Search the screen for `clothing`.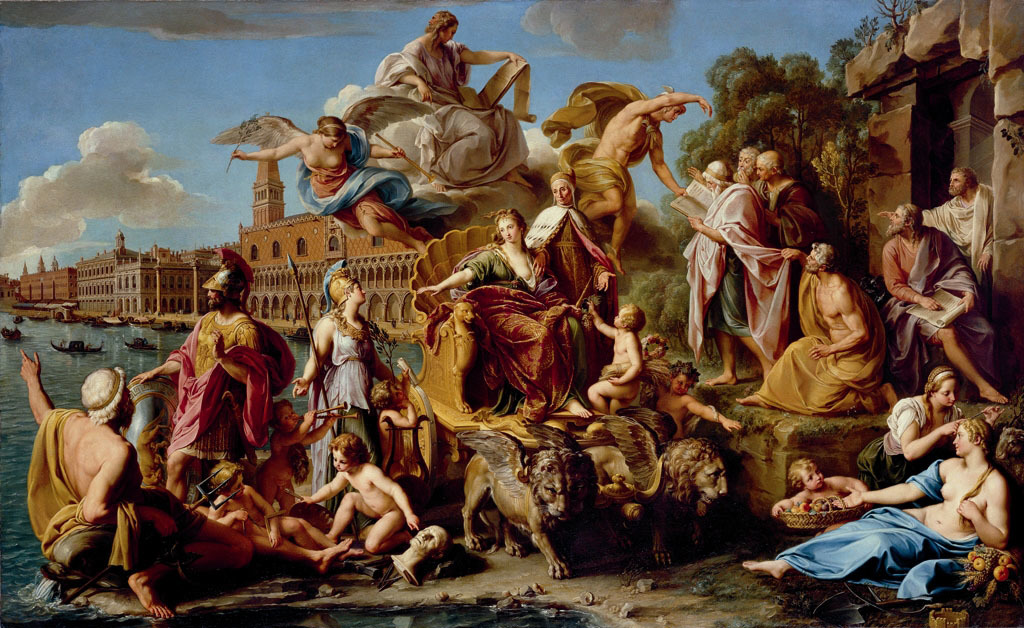
Found at {"x1": 461, "y1": 246, "x2": 594, "y2": 420}.
